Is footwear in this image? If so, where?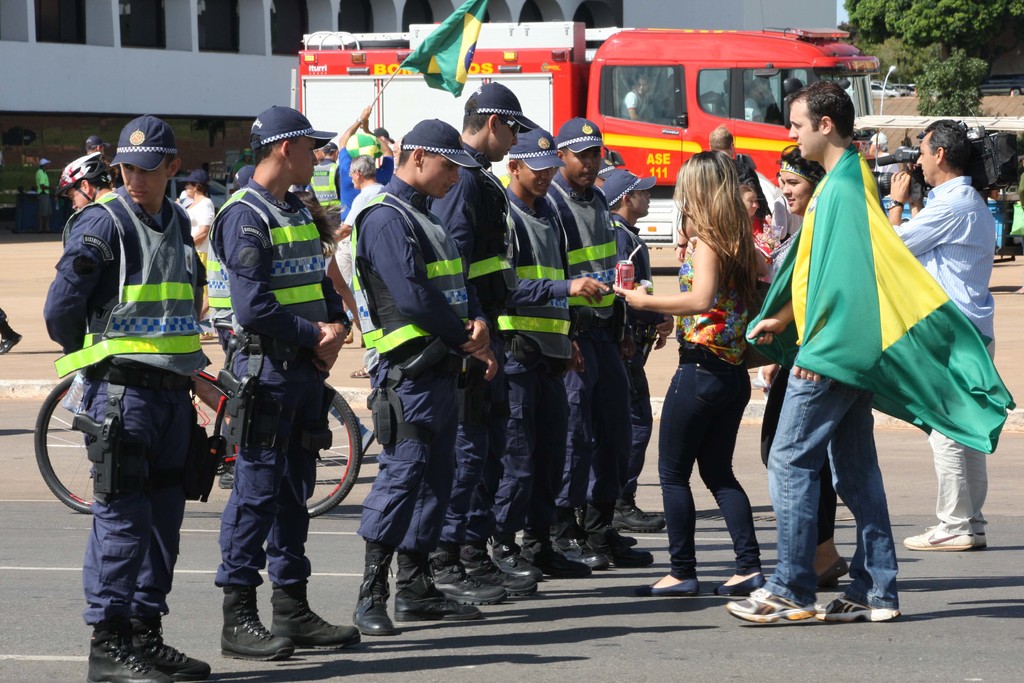
Yes, at (612,491,664,532).
